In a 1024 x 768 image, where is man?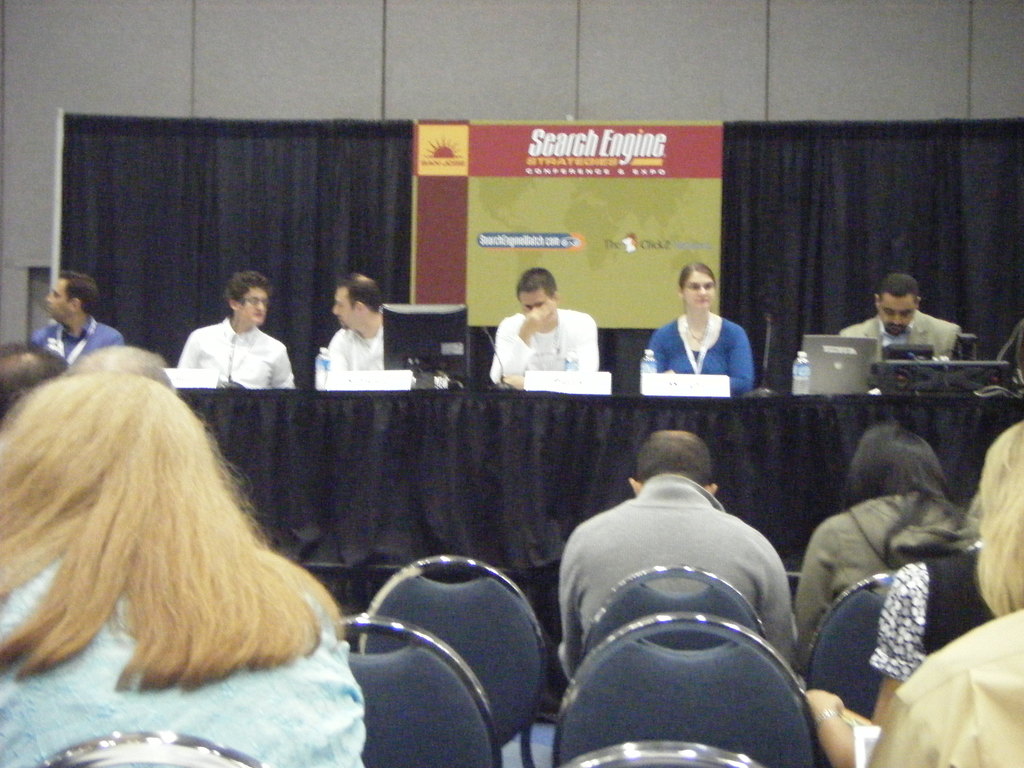
box(28, 273, 122, 358).
